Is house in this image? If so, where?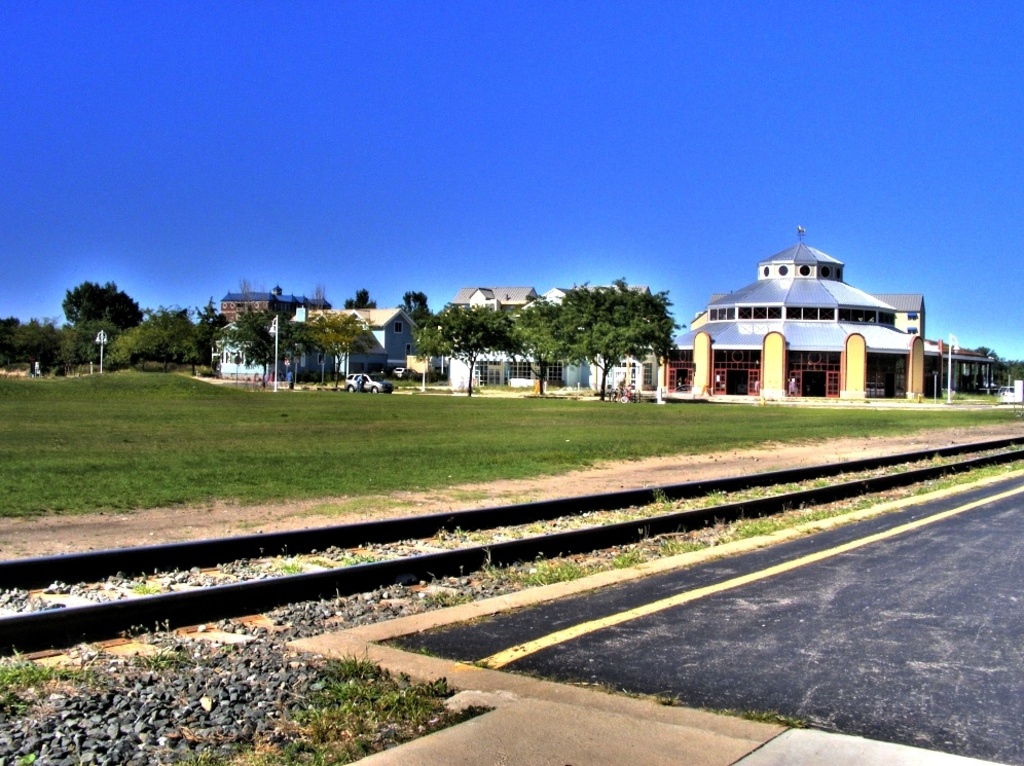
Yes, at box=[579, 334, 662, 398].
